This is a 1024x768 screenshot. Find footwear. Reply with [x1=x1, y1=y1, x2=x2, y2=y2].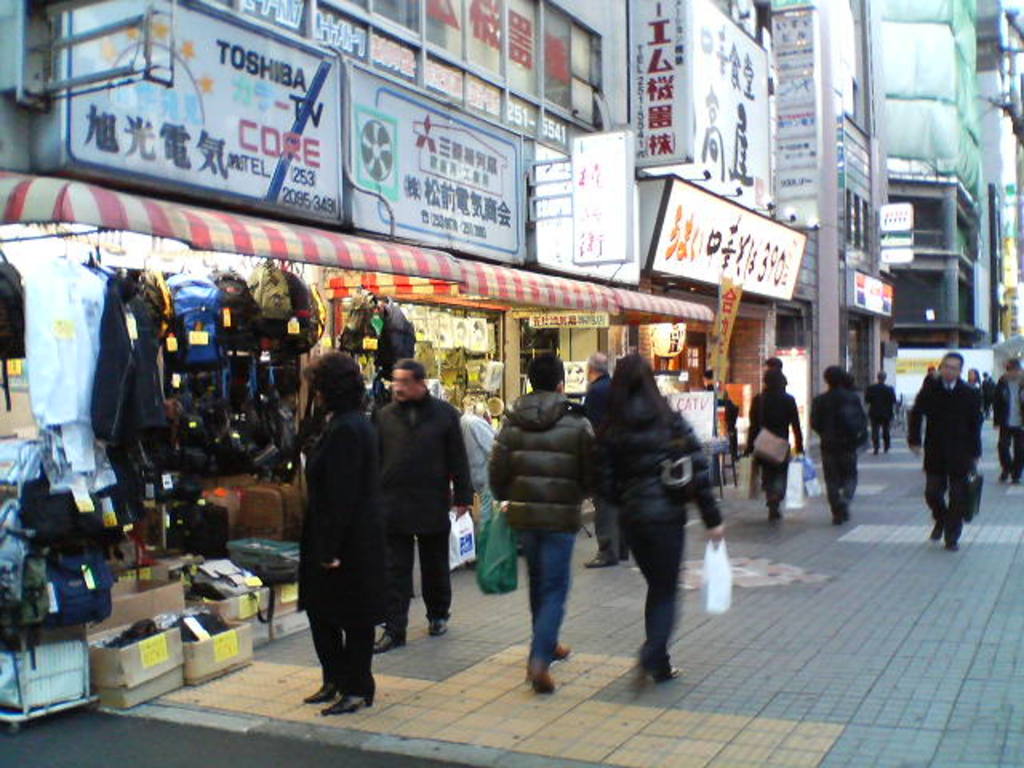
[x1=947, y1=533, x2=957, y2=549].
